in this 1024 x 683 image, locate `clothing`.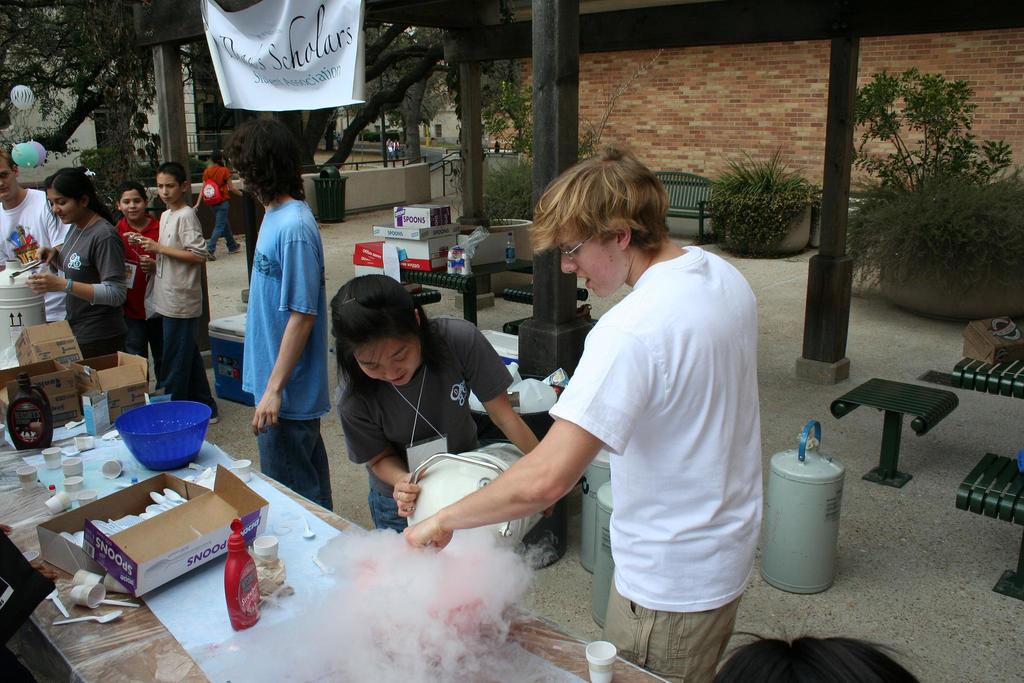
Bounding box: (left=242, top=201, right=353, bottom=534).
